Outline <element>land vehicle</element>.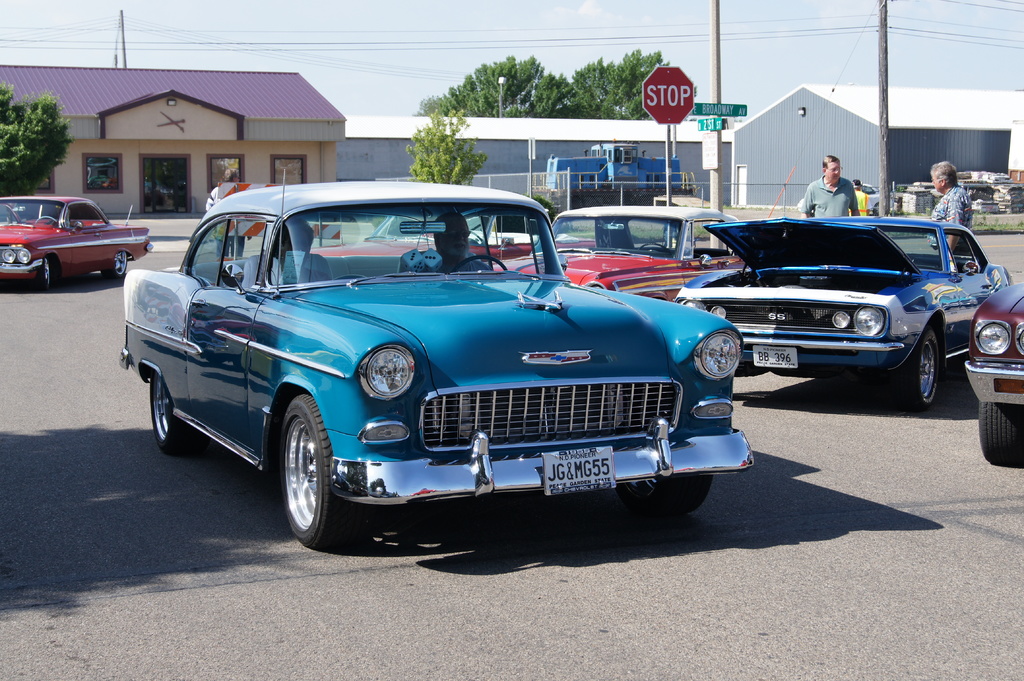
Outline: bbox=(0, 195, 152, 286).
